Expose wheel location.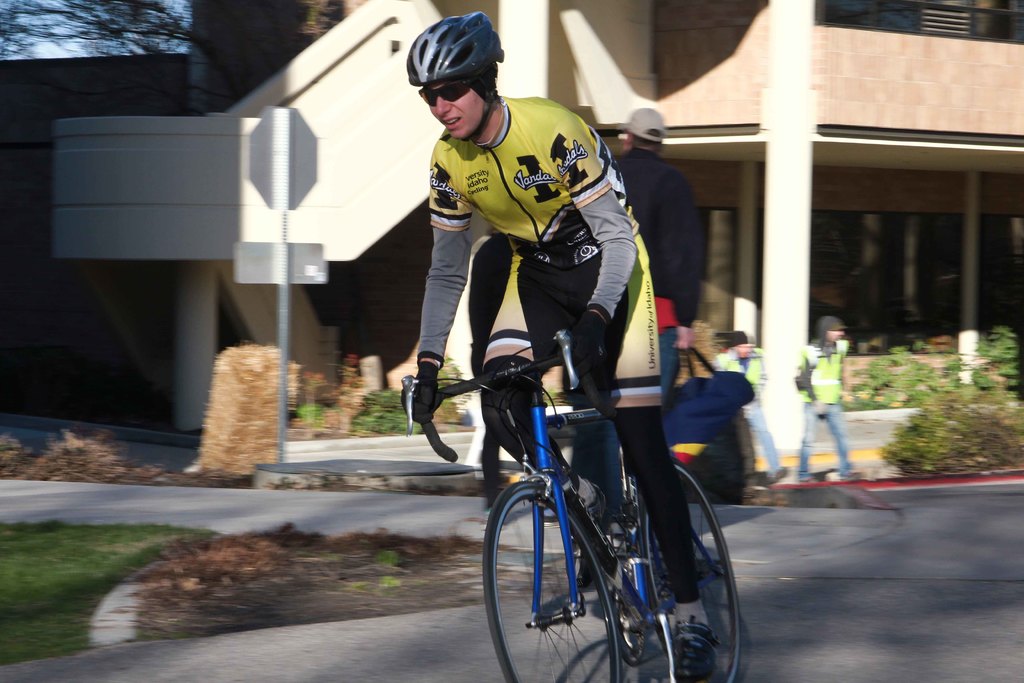
Exposed at BBox(622, 456, 744, 682).
